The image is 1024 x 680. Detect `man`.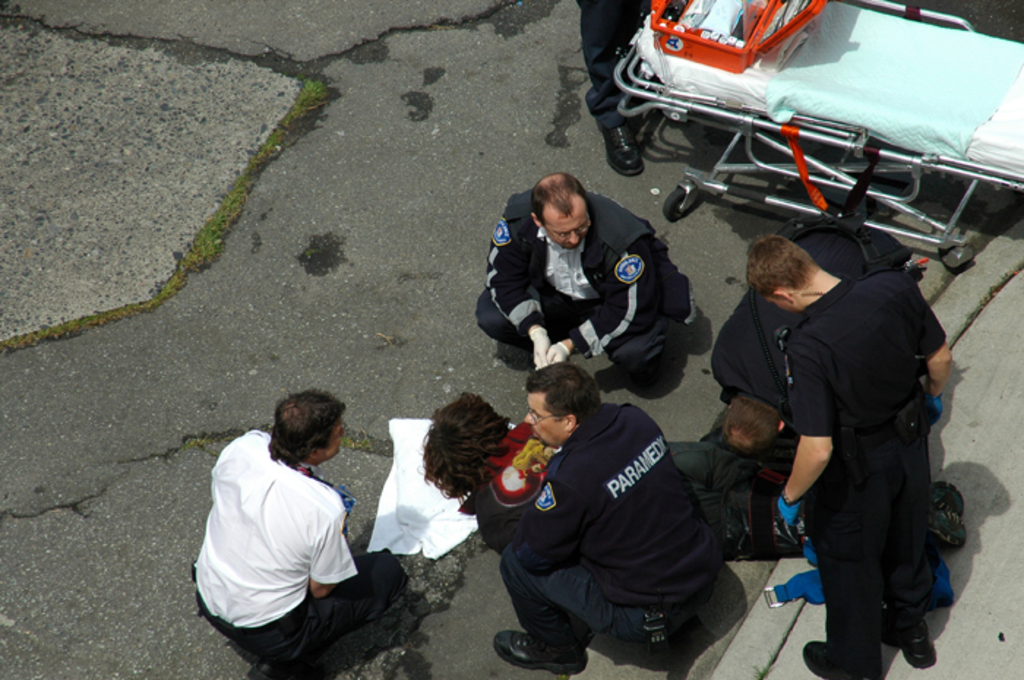
Detection: rect(471, 167, 695, 363).
